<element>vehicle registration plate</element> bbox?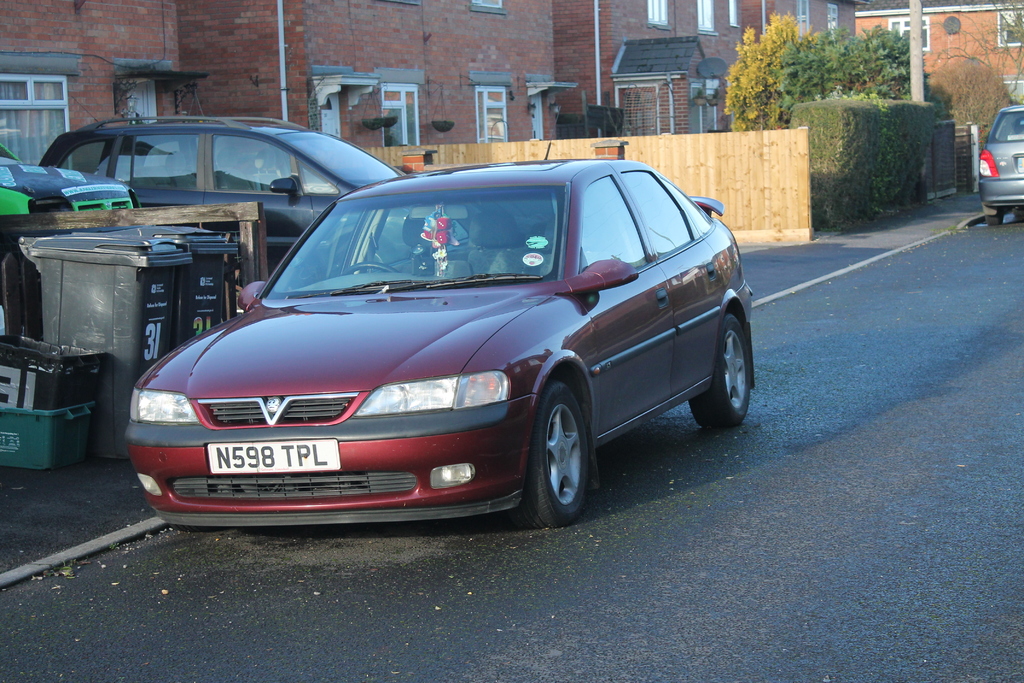
box(219, 436, 342, 490)
